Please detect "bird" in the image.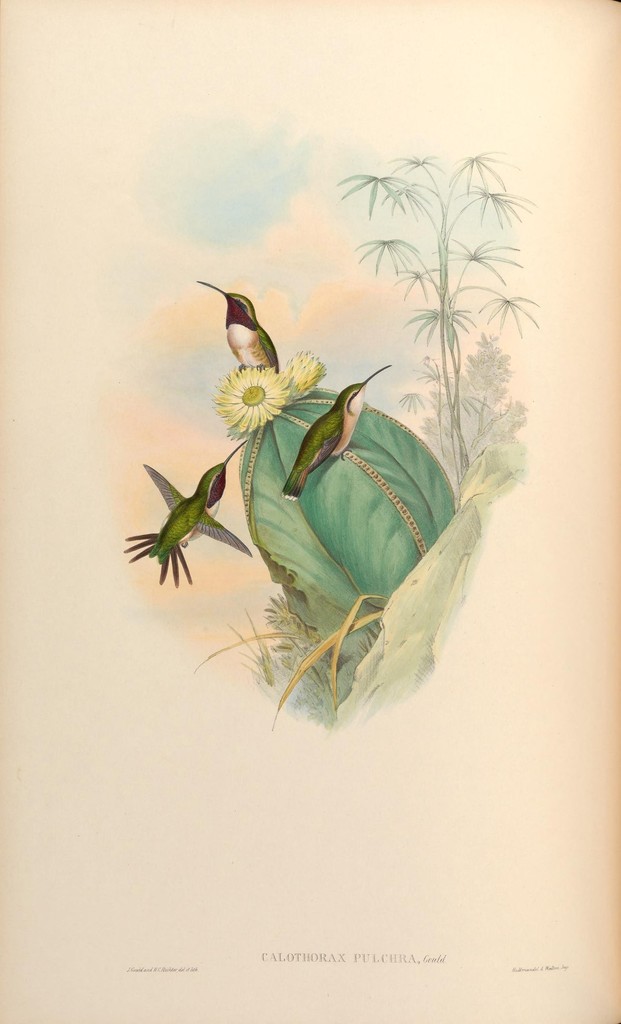
x1=280 y1=360 x2=397 y2=503.
